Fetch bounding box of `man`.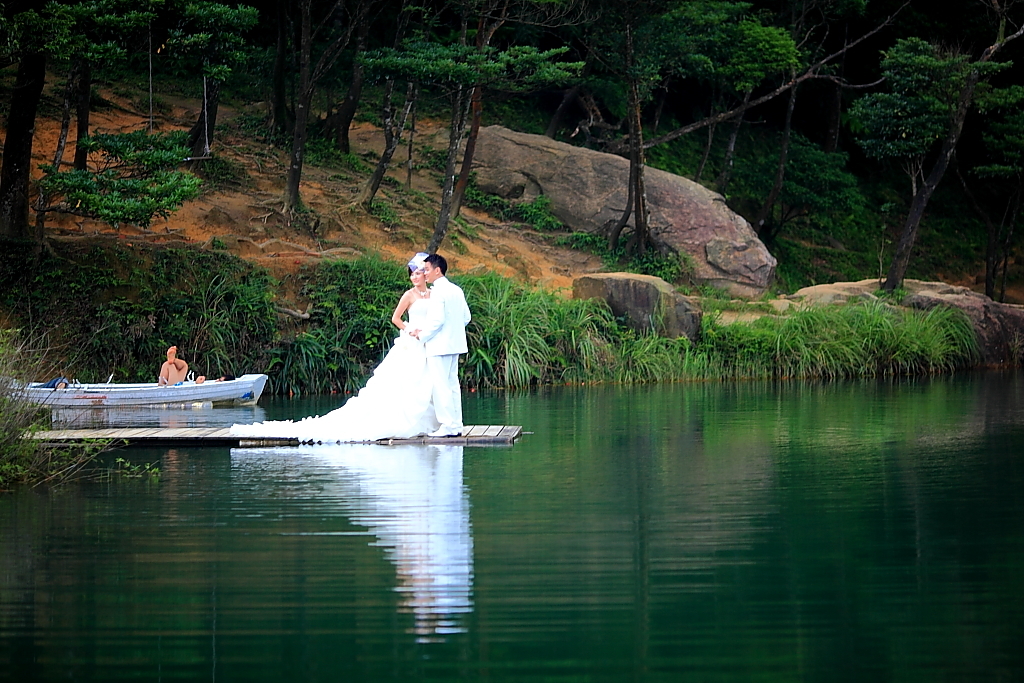
Bbox: 414,252,476,451.
